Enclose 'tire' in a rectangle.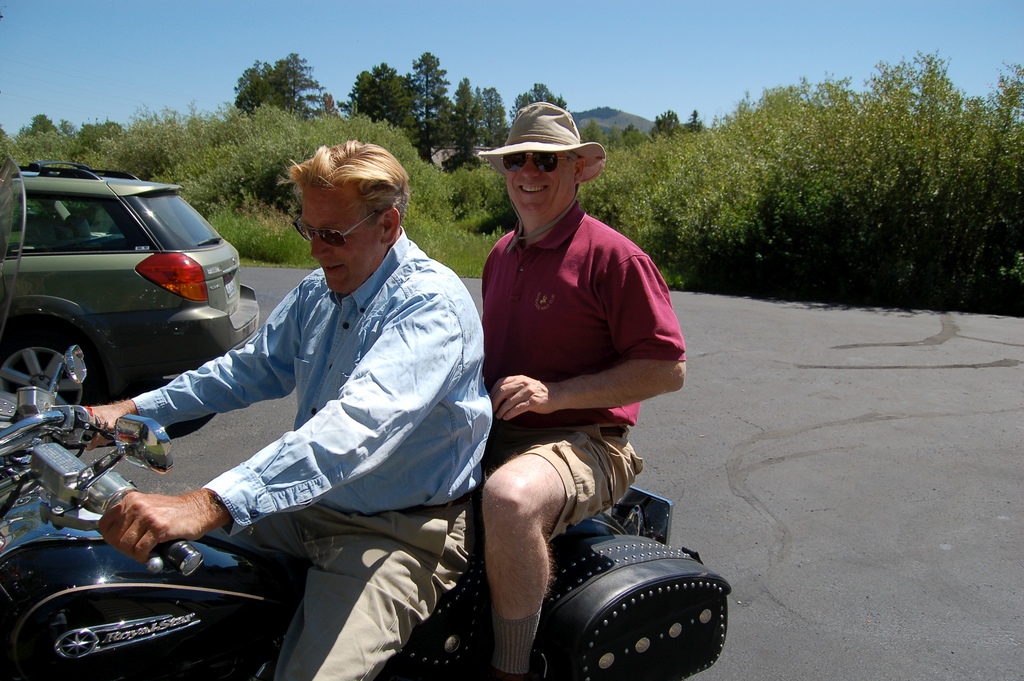
(x1=0, y1=324, x2=104, y2=404).
